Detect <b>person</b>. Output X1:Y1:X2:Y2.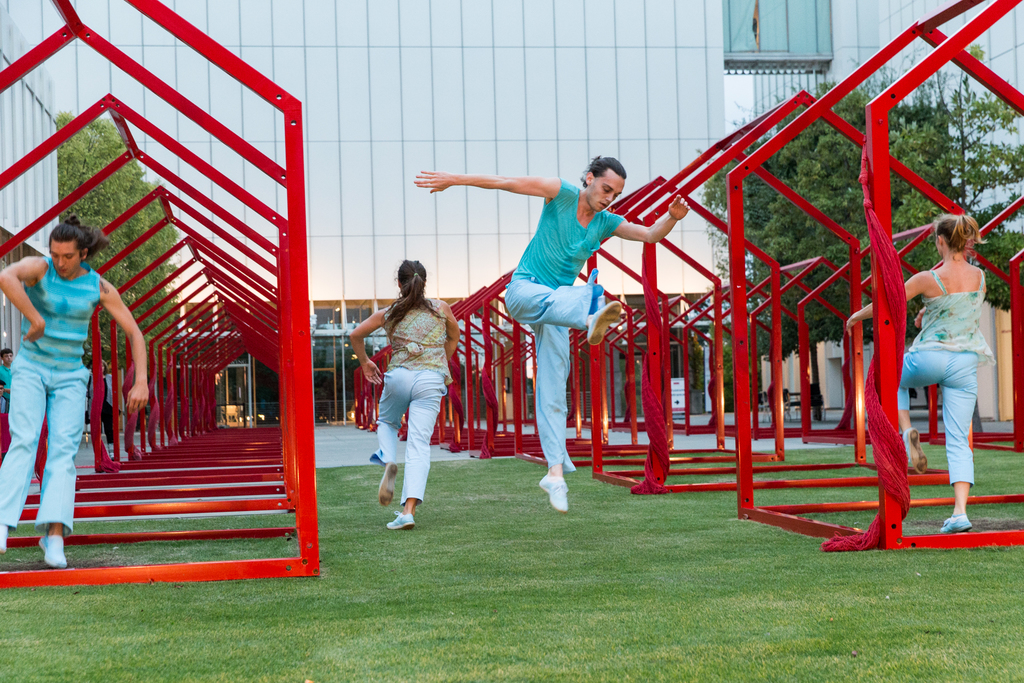
346:252:460:529.
